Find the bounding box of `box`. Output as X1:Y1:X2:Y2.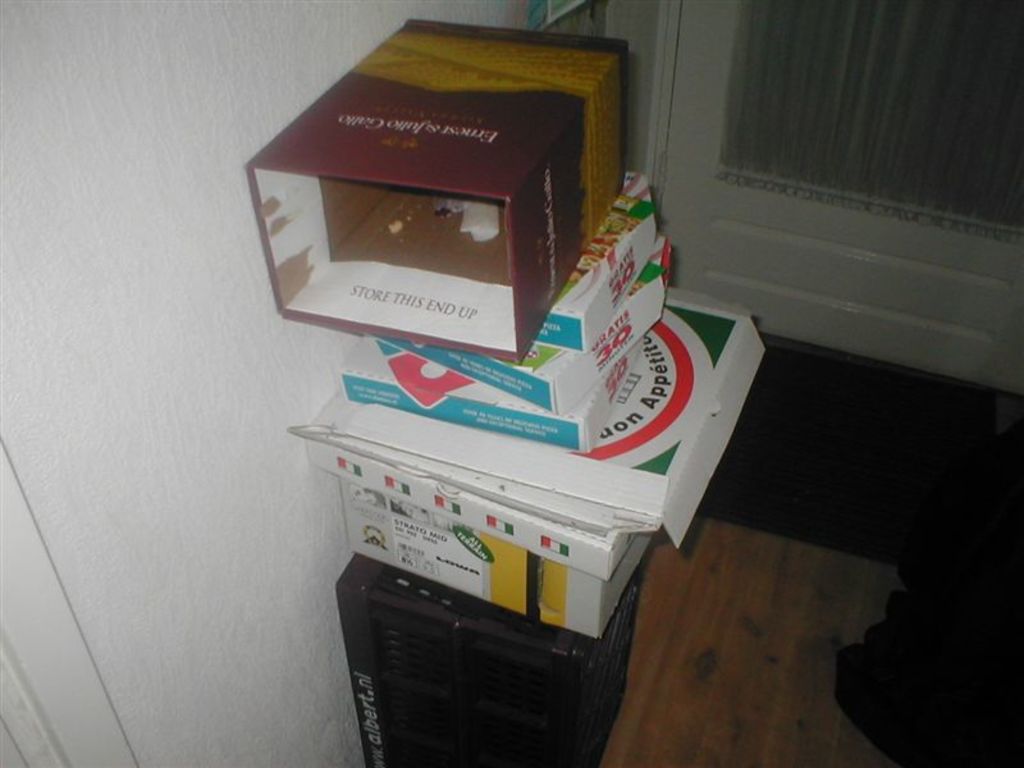
246:17:630:366.
